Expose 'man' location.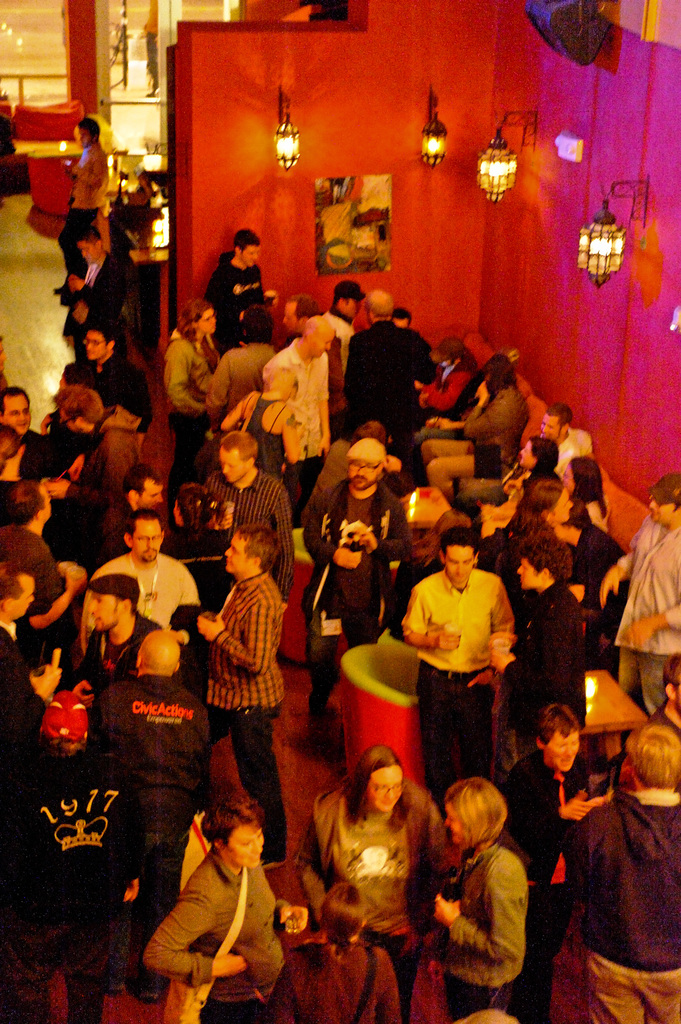
Exposed at locate(264, 307, 335, 523).
